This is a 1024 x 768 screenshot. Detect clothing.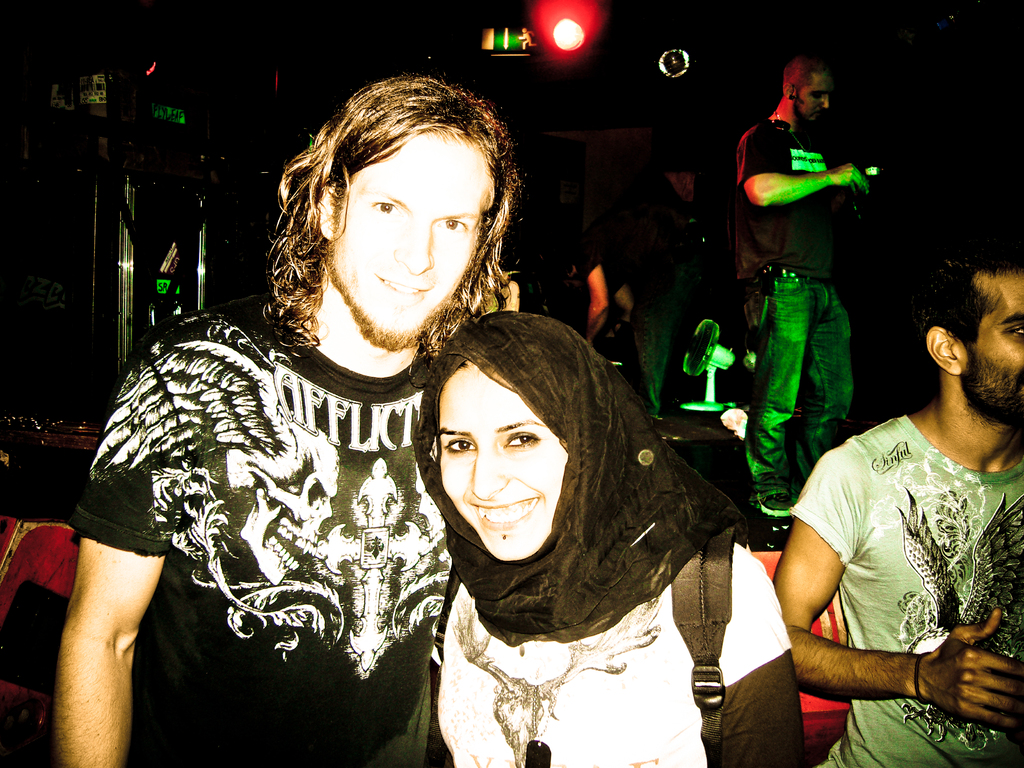
<bbox>739, 113, 860, 468</bbox>.
